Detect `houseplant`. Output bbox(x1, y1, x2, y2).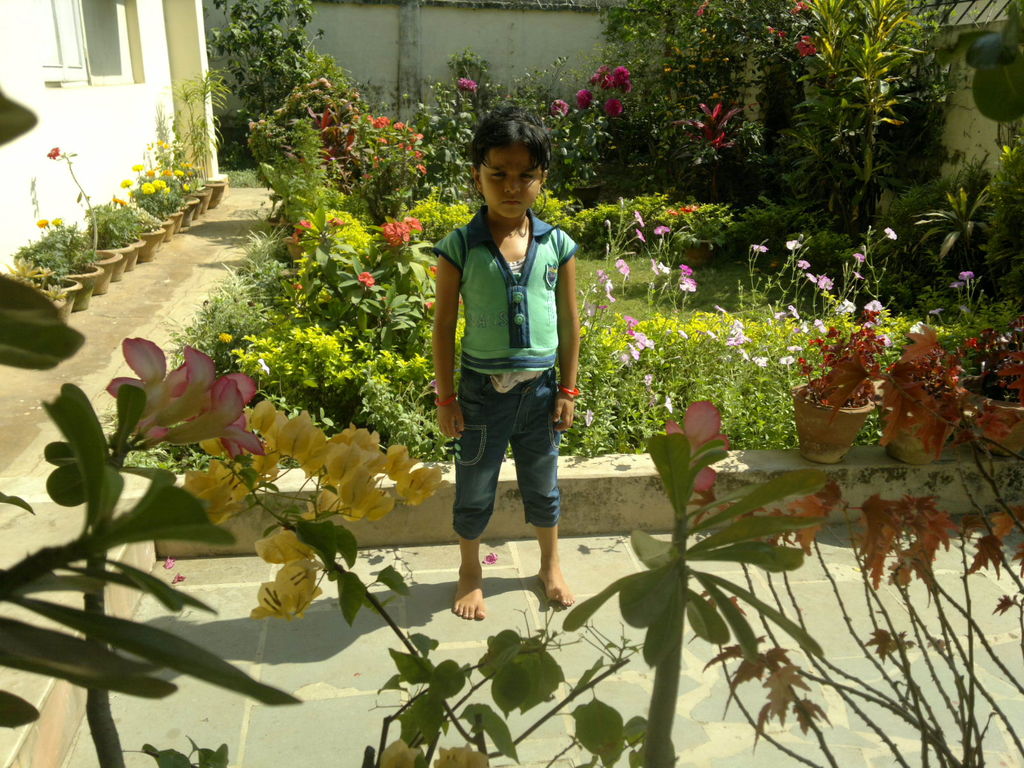
bbox(207, 160, 231, 204).
